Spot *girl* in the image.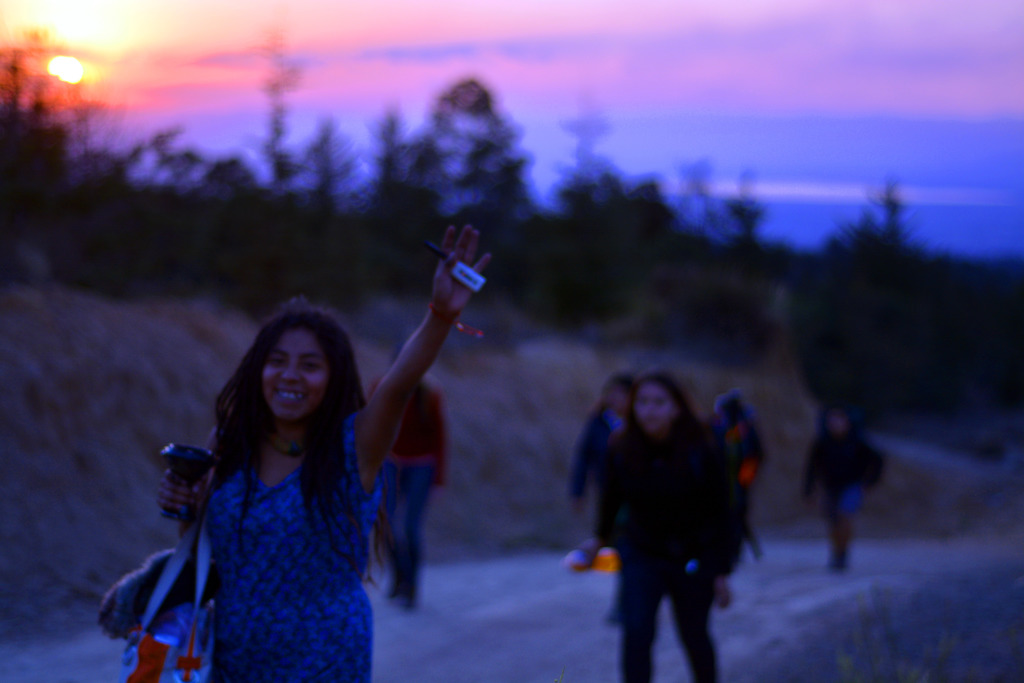
*girl* found at 627:404:750:682.
